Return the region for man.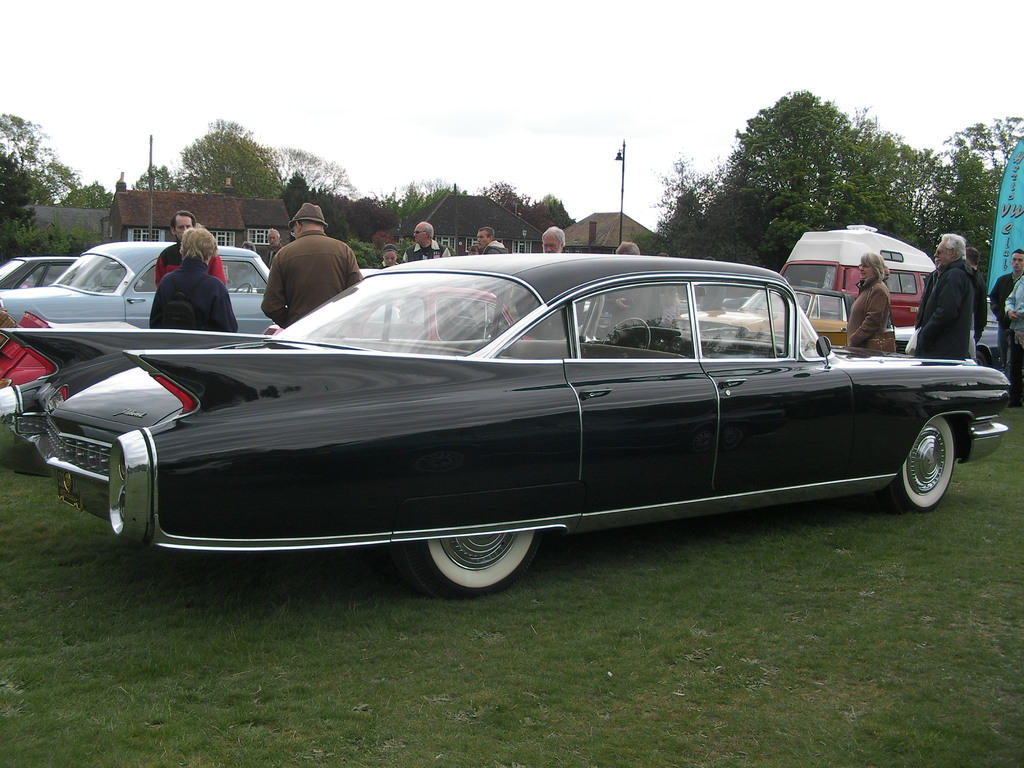
detection(260, 198, 365, 328).
